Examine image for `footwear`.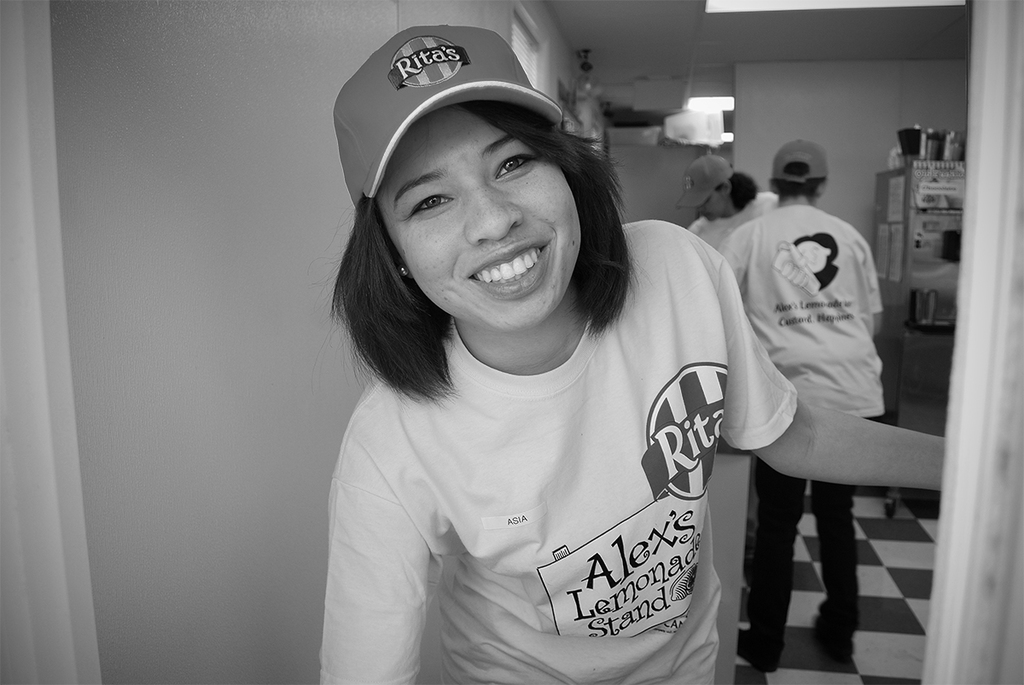
Examination result: rect(737, 630, 782, 669).
